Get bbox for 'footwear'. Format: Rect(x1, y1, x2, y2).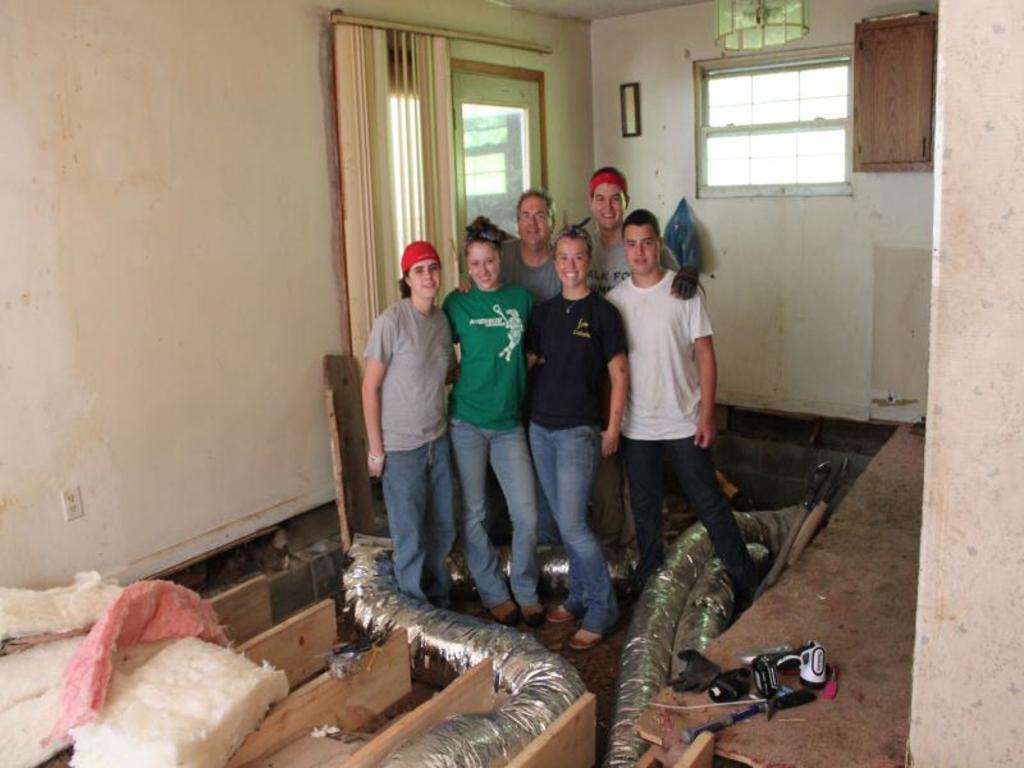
Rect(549, 612, 575, 621).
